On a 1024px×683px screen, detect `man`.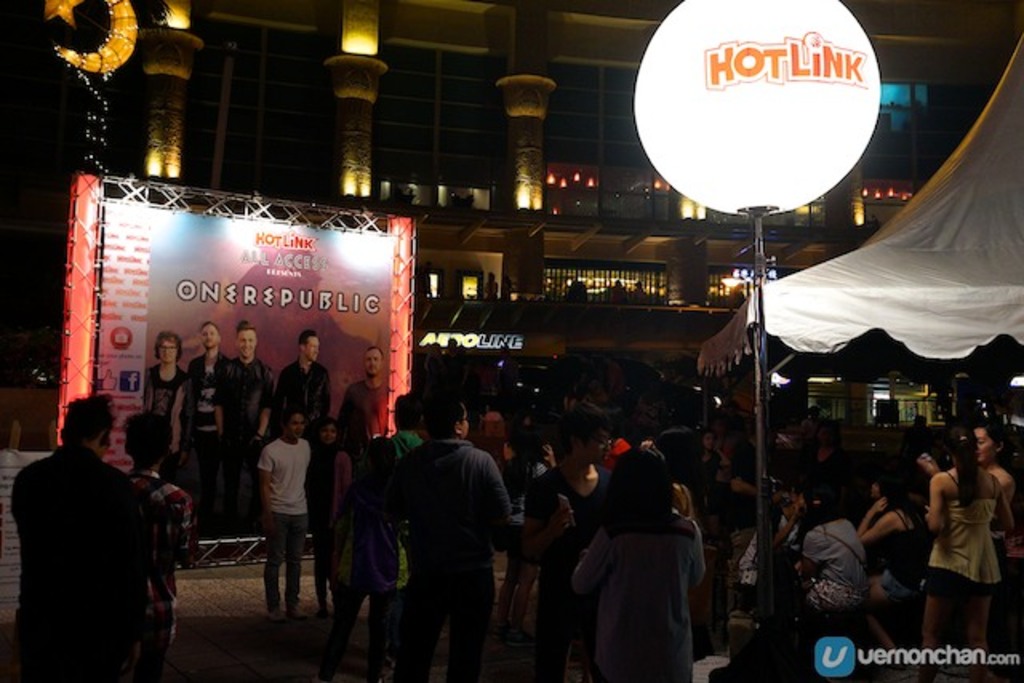
region(8, 397, 146, 681).
